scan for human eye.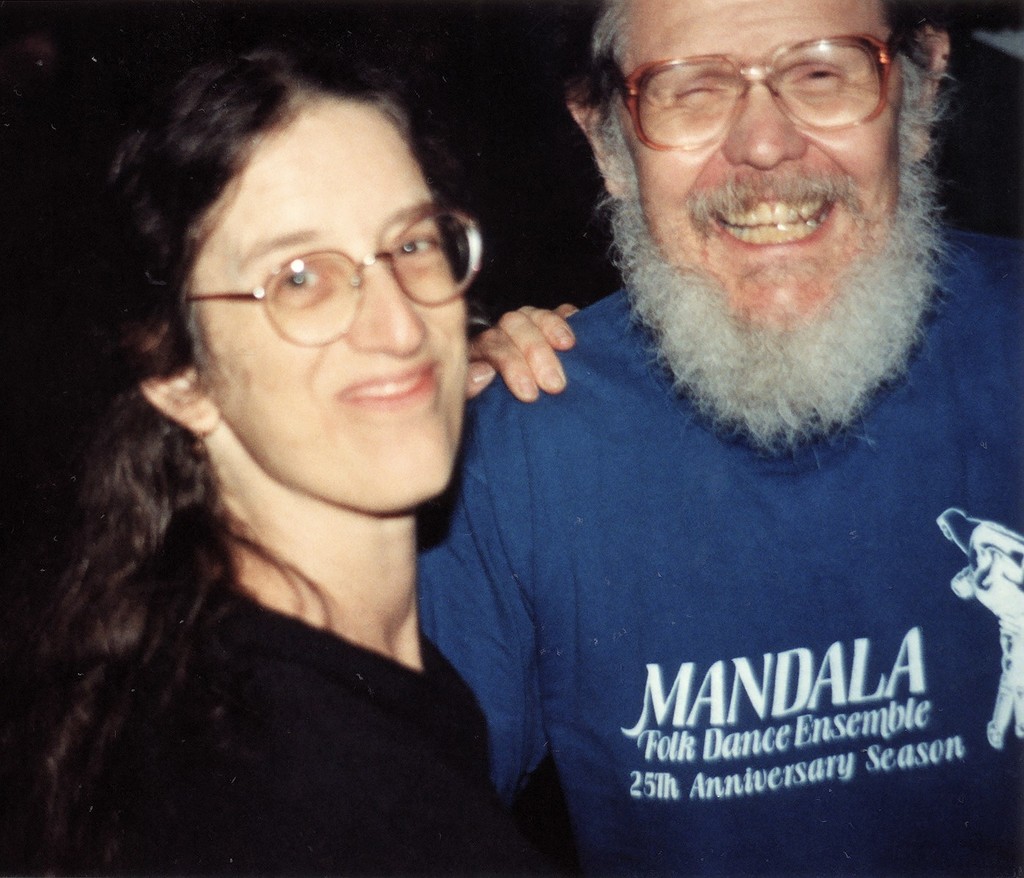
Scan result: <box>275,251,333,302</box>.
